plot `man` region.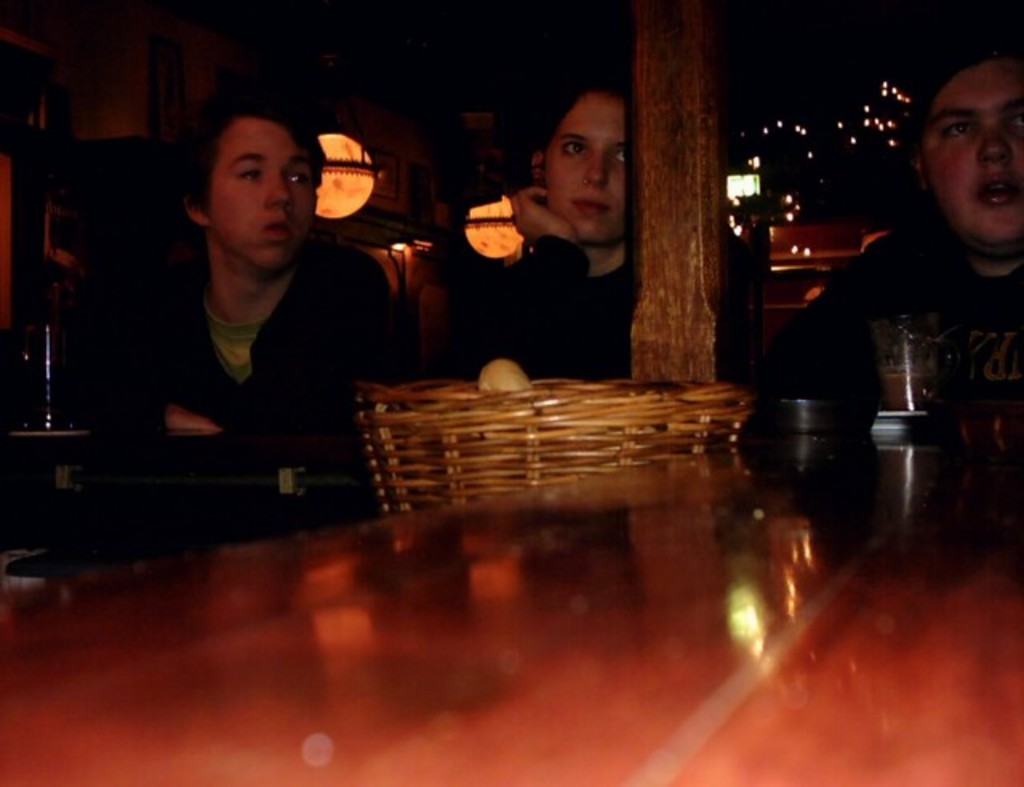
Plotted at x1=75 y1=109 x2=398 y2=475.
